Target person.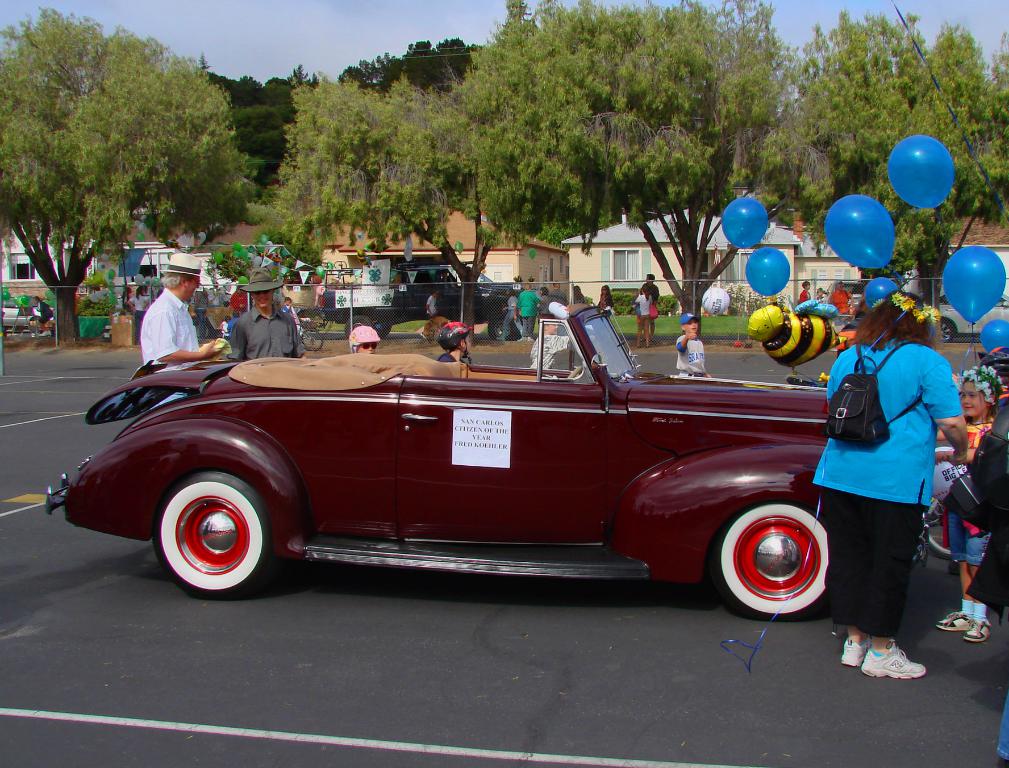
Target region: Rect(568, 281, 589, 301).
